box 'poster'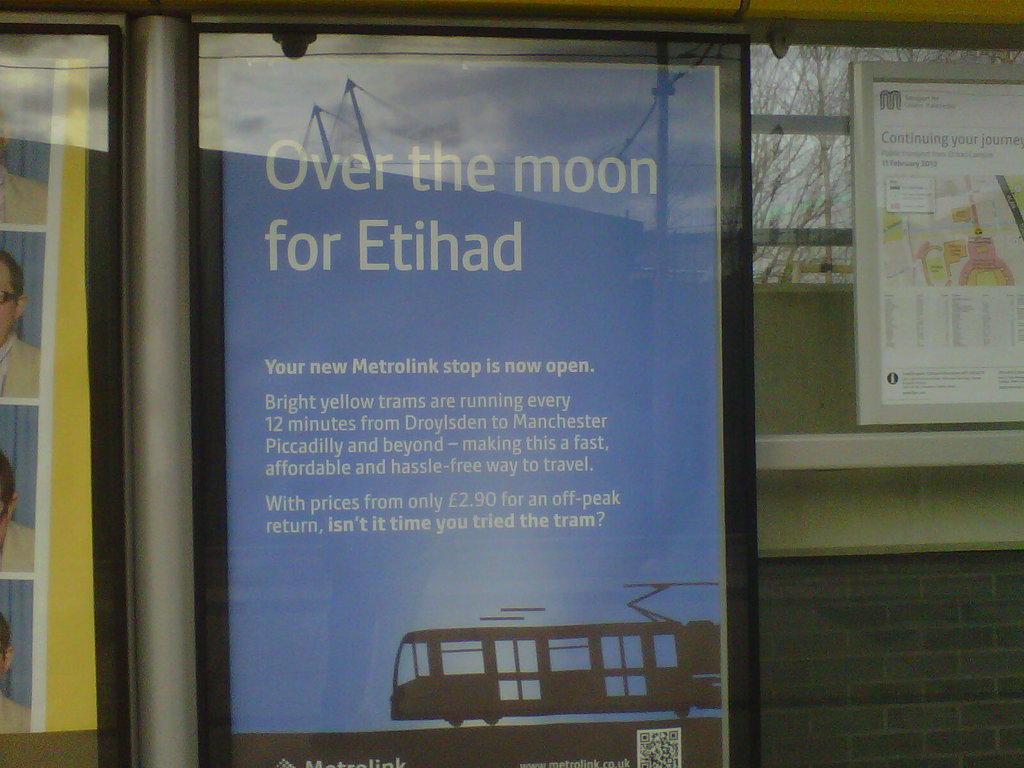
871 77 1023 404
